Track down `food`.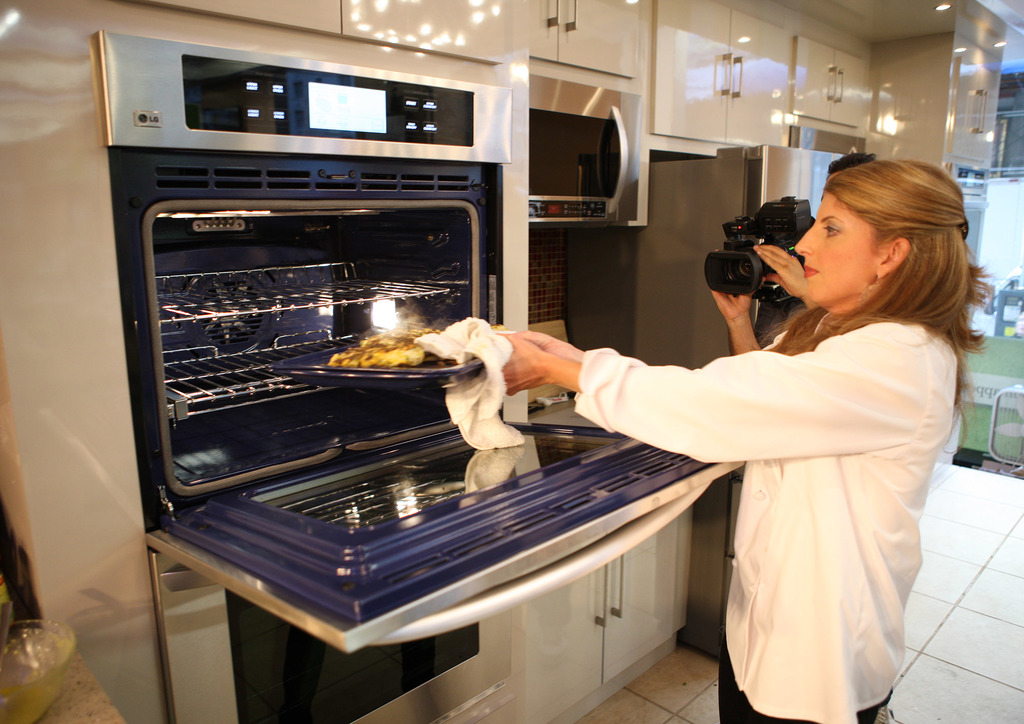
Tracked to locate(331, 326, 445, 368).
